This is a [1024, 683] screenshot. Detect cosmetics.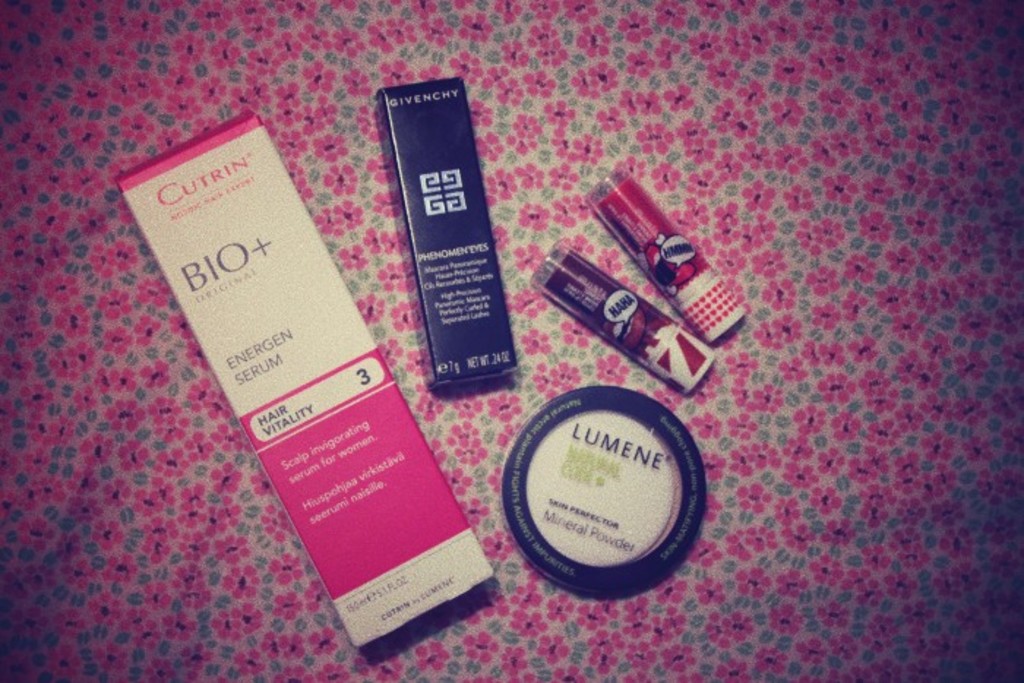
l=111, t=120, r=492, b=652.
